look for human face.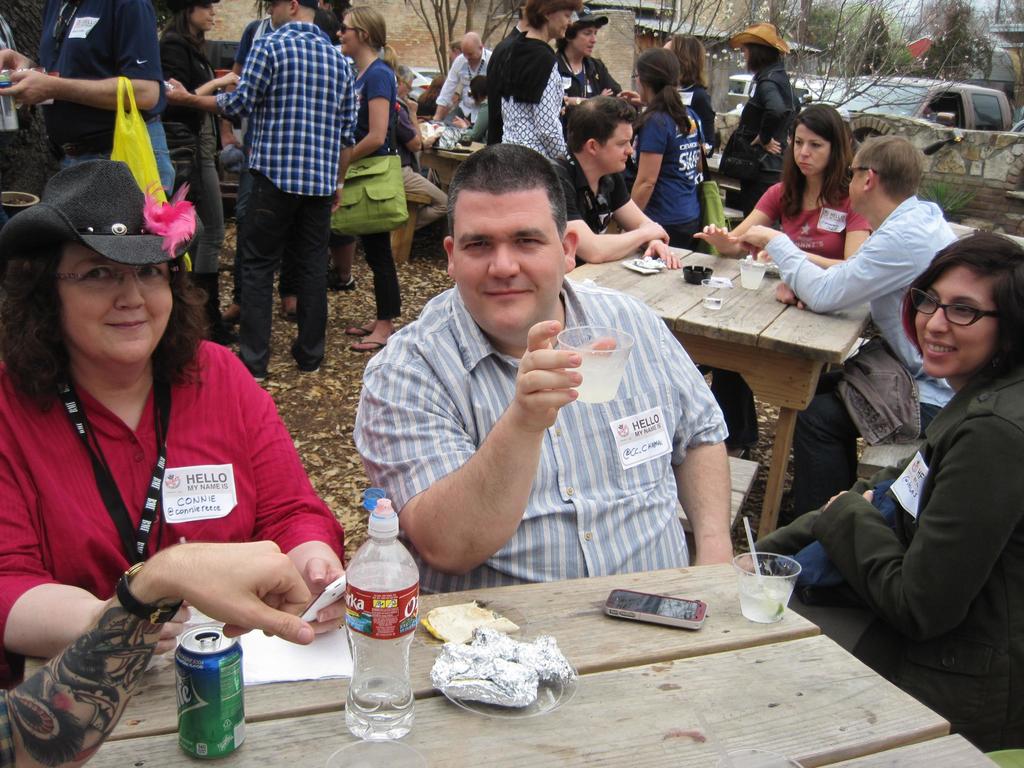
Found: rect(633, 69, 646, 100).
